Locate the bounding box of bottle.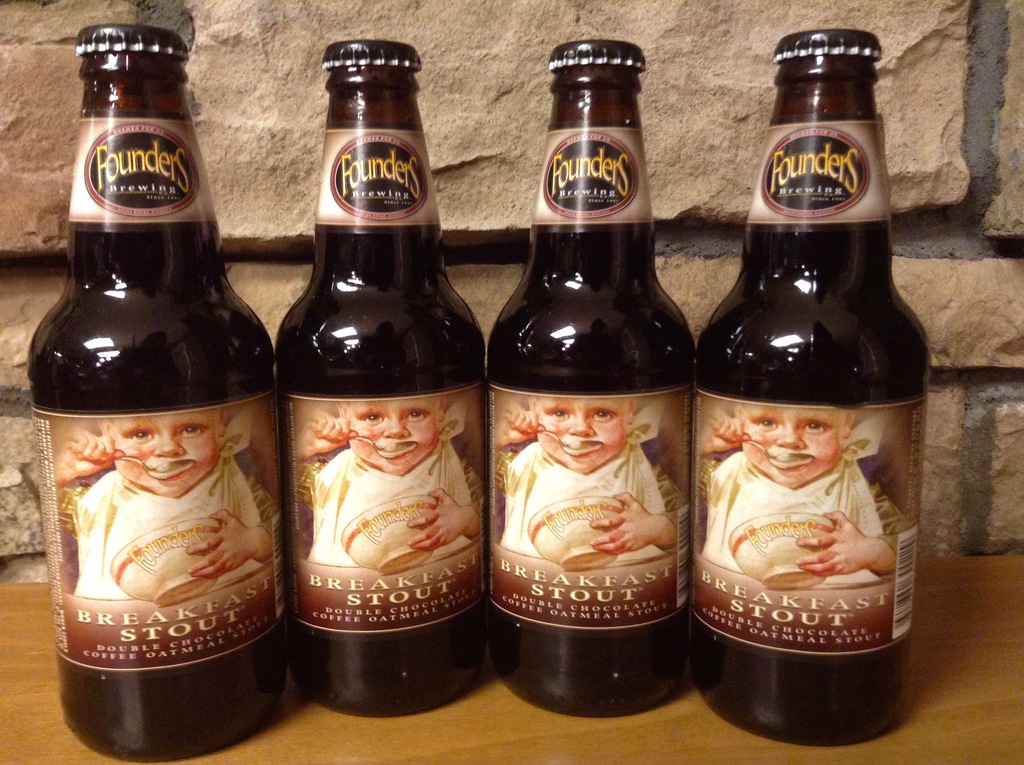
Bounding box: 266 33 497 721.
